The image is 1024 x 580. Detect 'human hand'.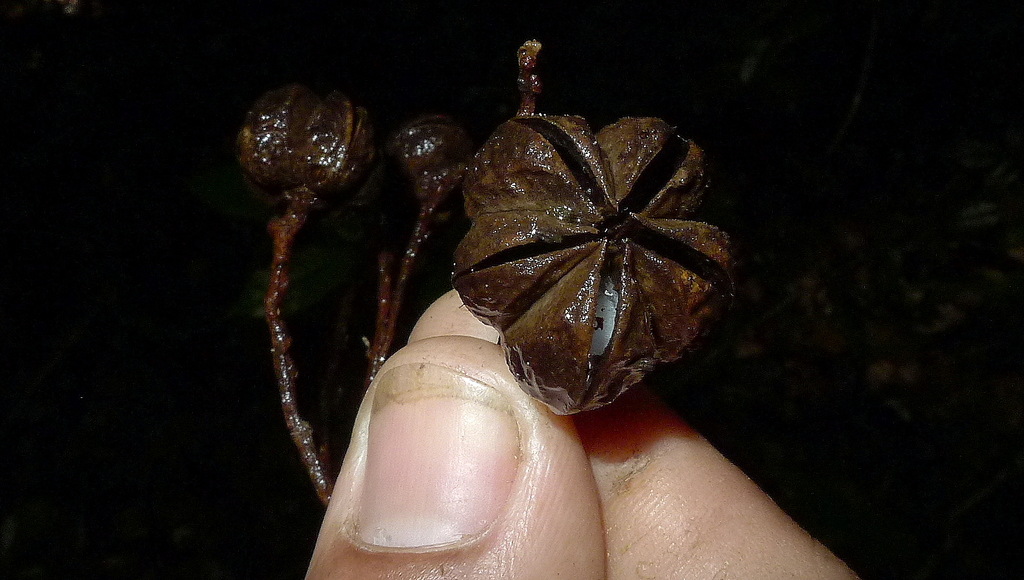
Detection: left=299, top=285, right=855, bottom=579.
